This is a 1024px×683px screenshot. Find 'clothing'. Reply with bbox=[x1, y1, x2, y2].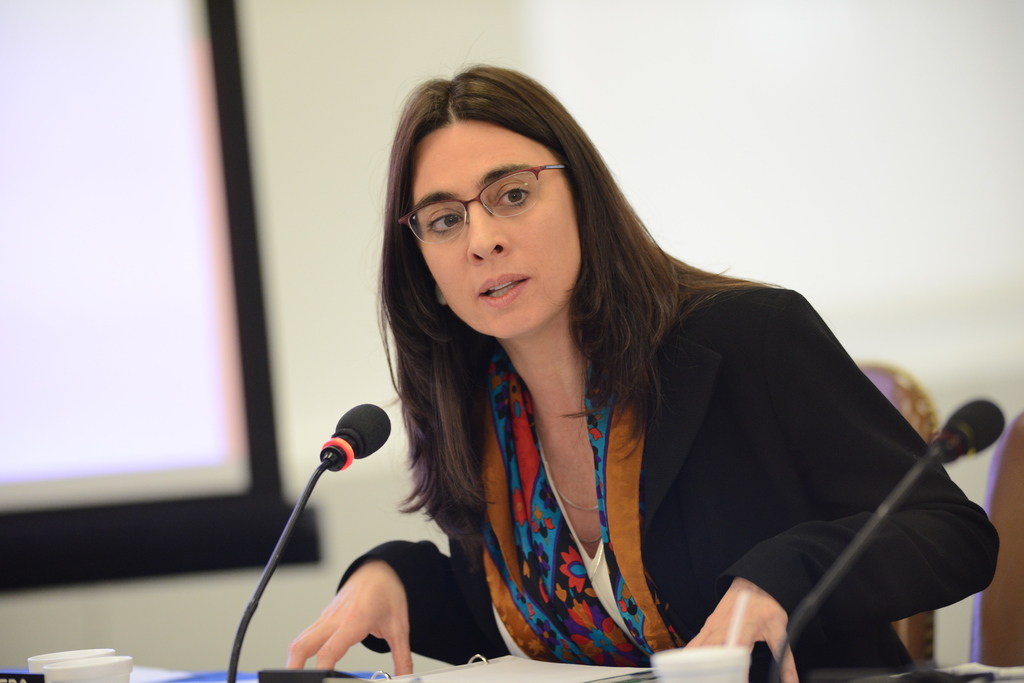
bbox=[382, 245, 982, 671].
